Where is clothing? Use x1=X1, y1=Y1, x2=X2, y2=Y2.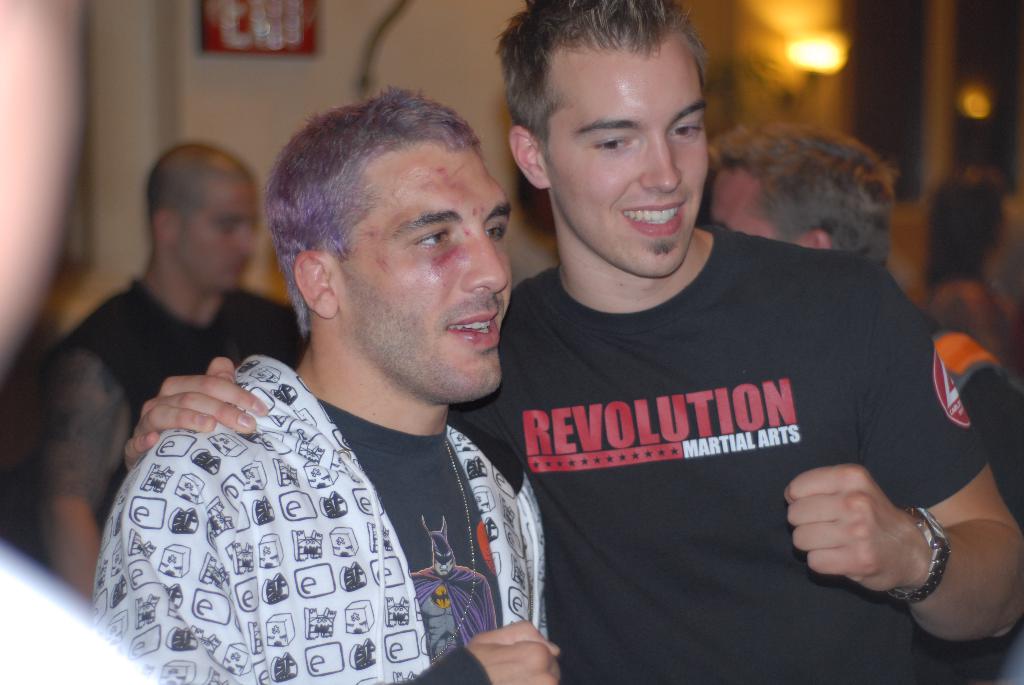
x1=29, y1=264, x2=298, y2=523.
